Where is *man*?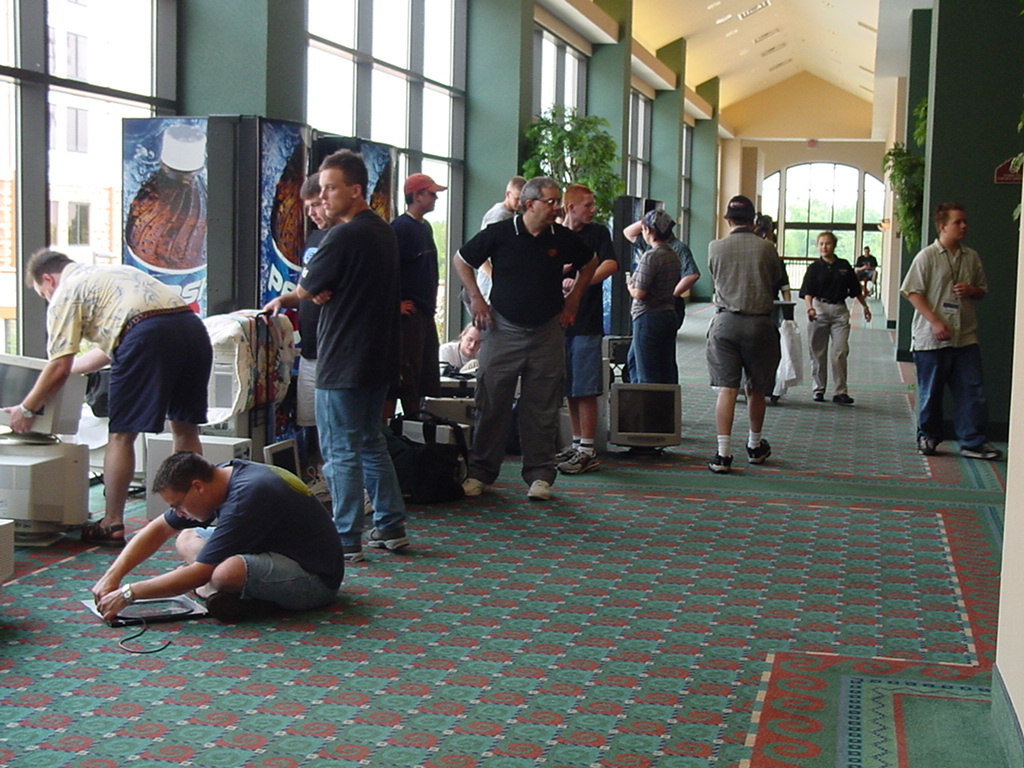
pyautogui.locateOnScreen(898, 200, 1000, 457).
